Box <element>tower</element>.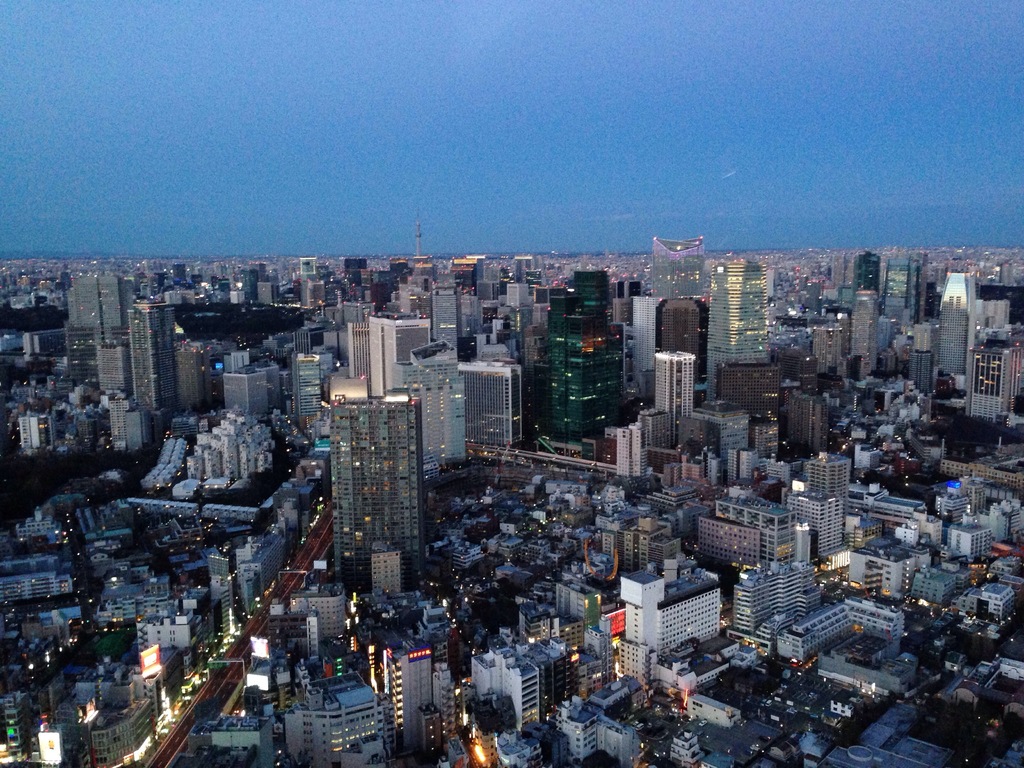
box(975, 339, 1016, 422).
